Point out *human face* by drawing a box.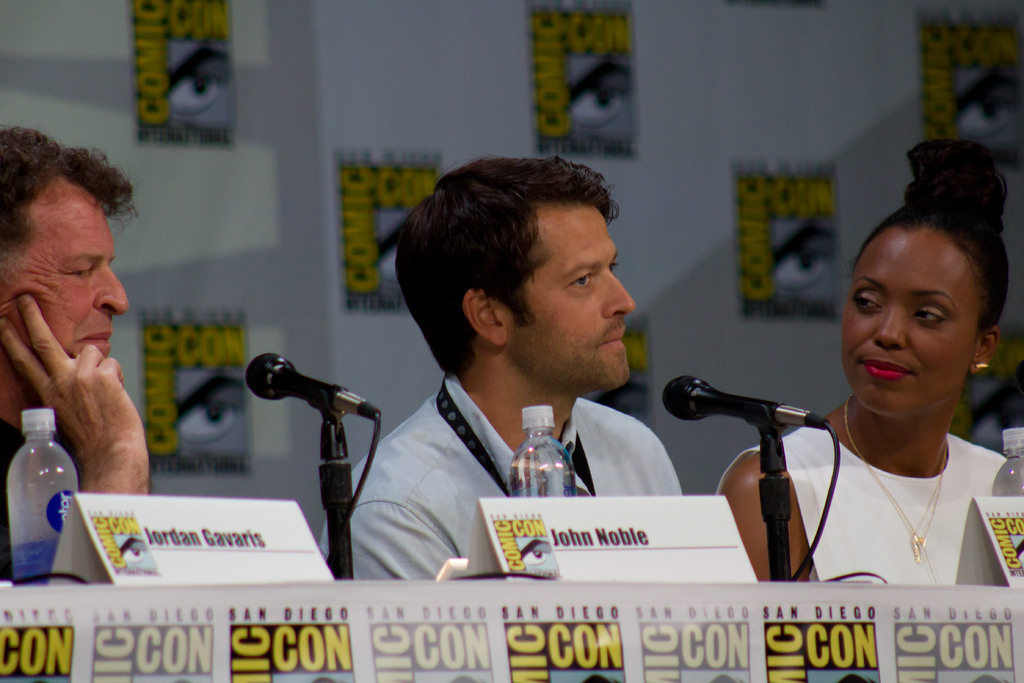
[x1=5, y1=175, x2=125, y2=358].
